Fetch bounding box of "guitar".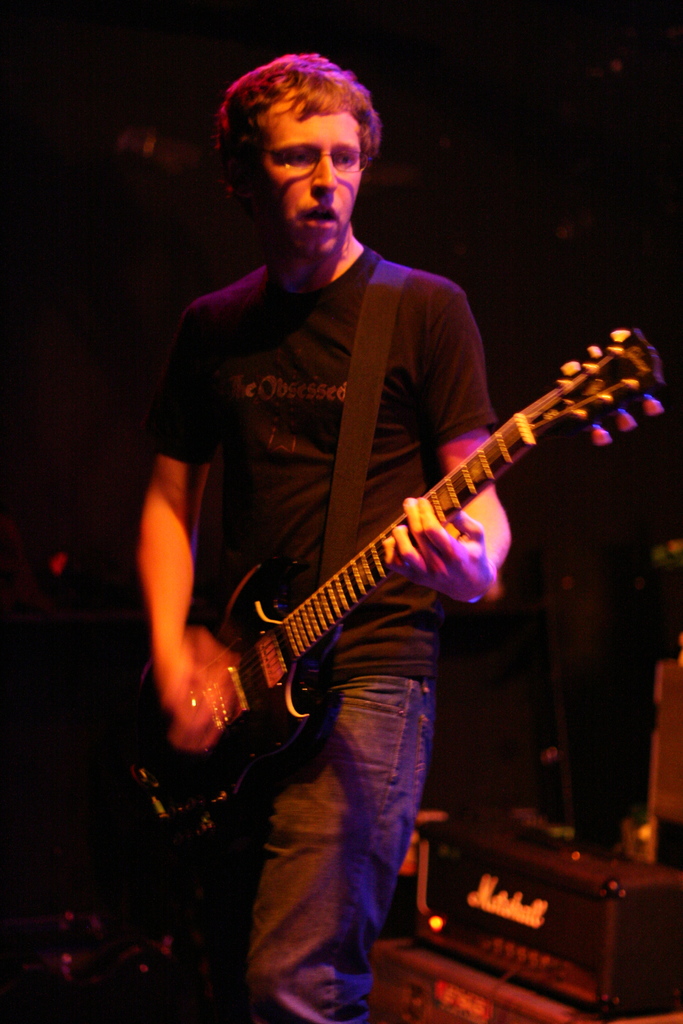
Bbox: locate(106, 326, 673, 833).
